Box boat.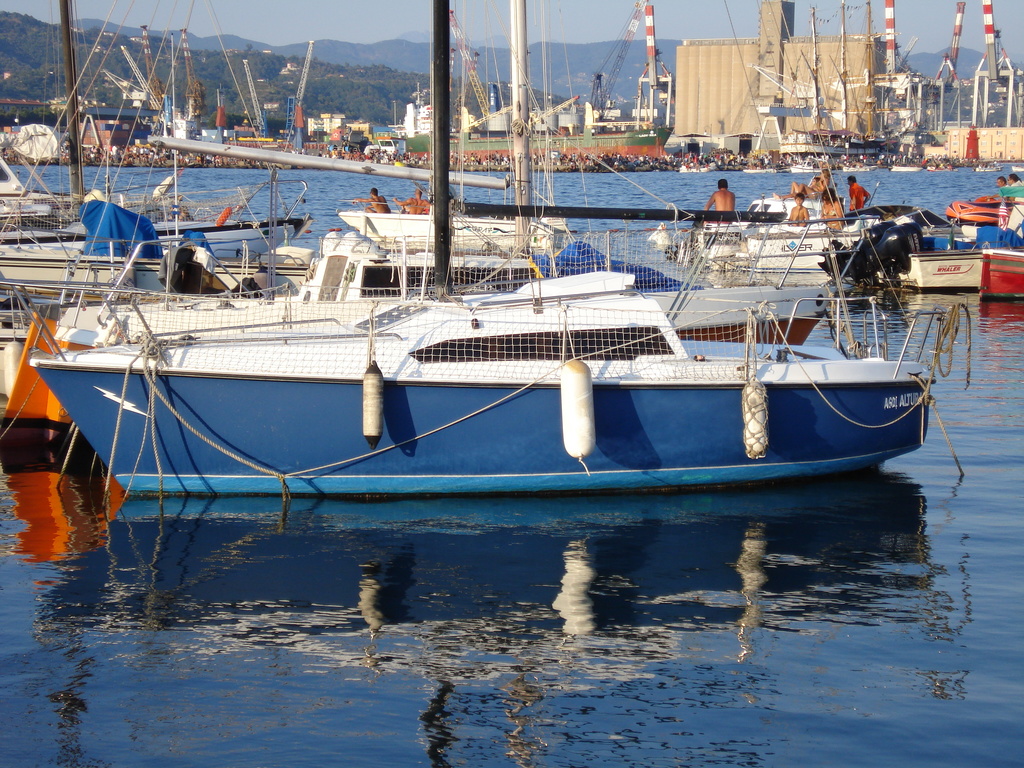
(0,0,922,481).
